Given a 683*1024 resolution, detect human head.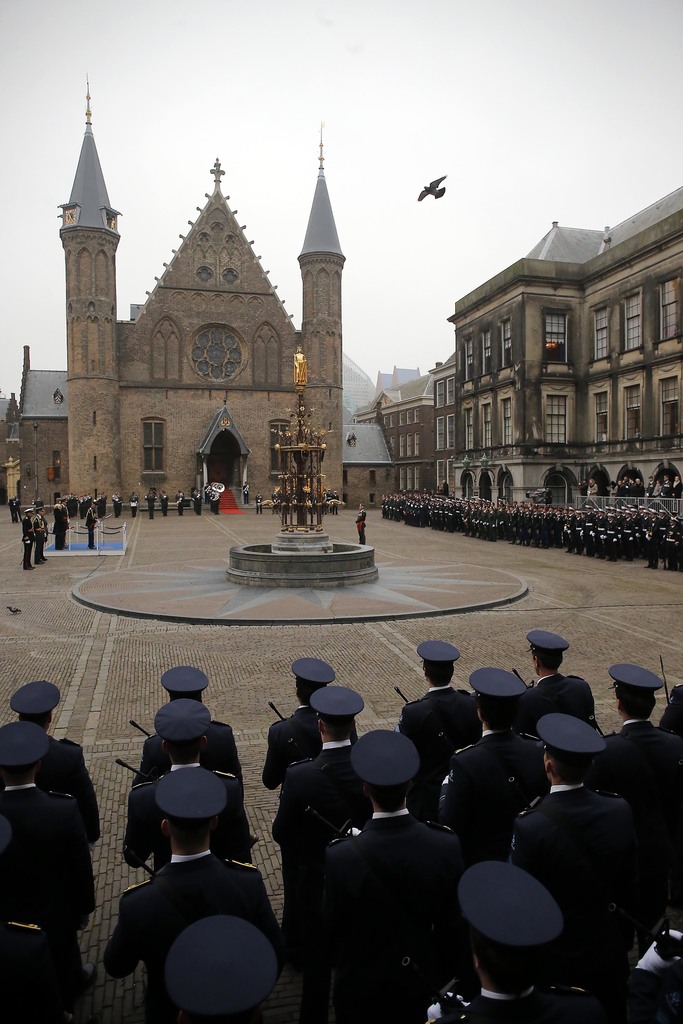
33,513,50,566.
